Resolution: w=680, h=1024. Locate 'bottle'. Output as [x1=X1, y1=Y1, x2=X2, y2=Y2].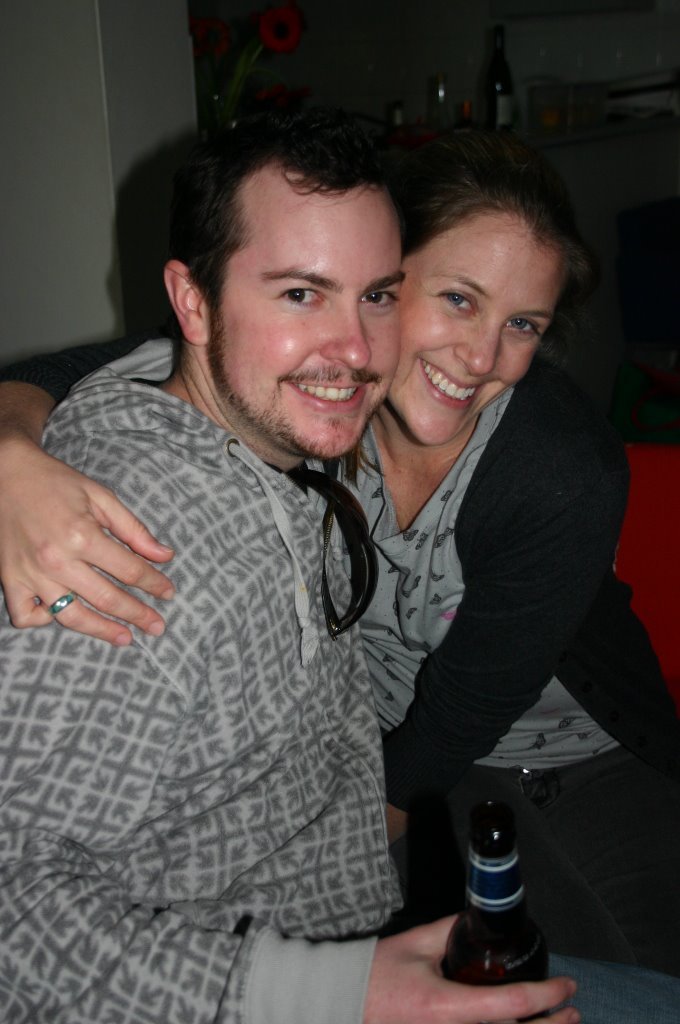
[x1=445, y1=795, x2=551, y2=1016].
